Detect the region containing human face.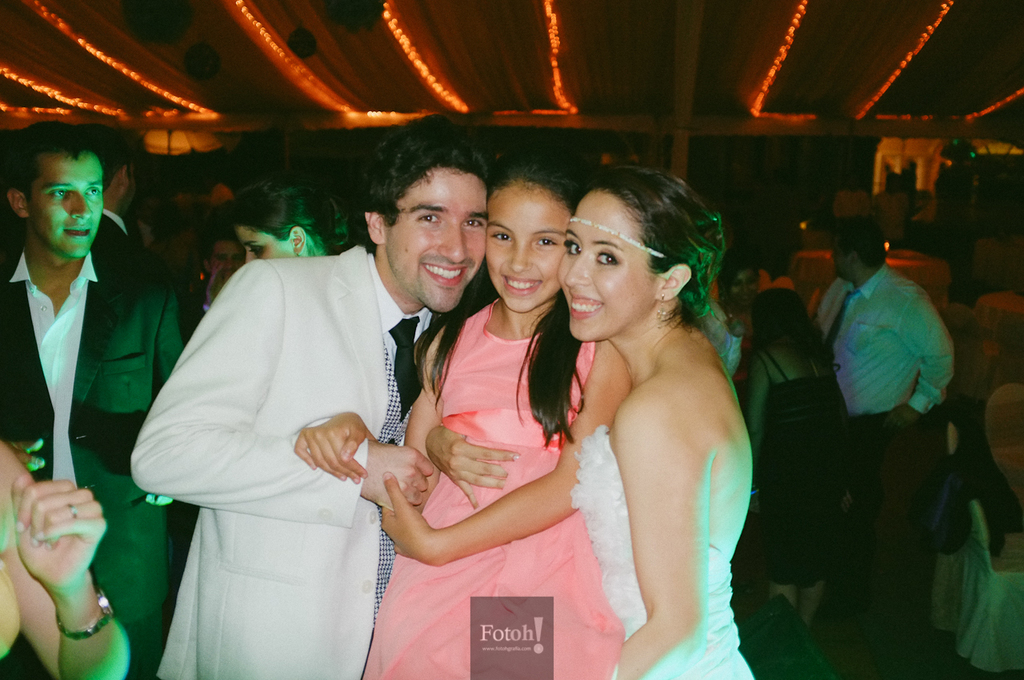
(x1=388, y1=162, x2=494, y2=319).
